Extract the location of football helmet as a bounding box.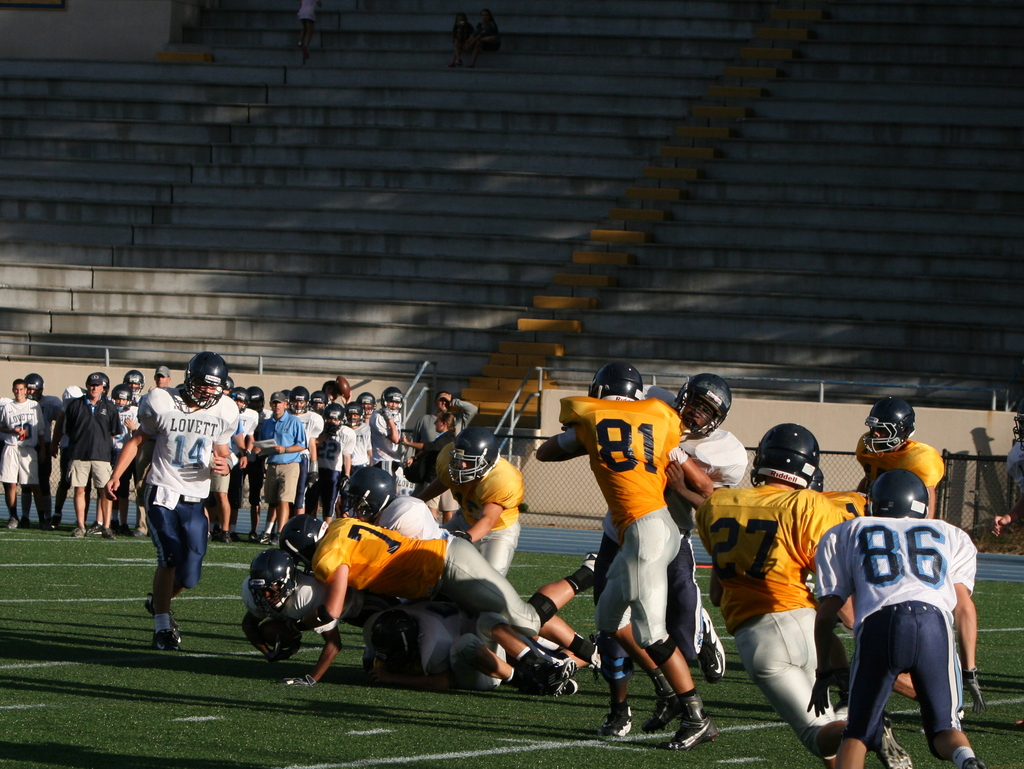
(x1=358, y1=393, x2=376, y2=417).
